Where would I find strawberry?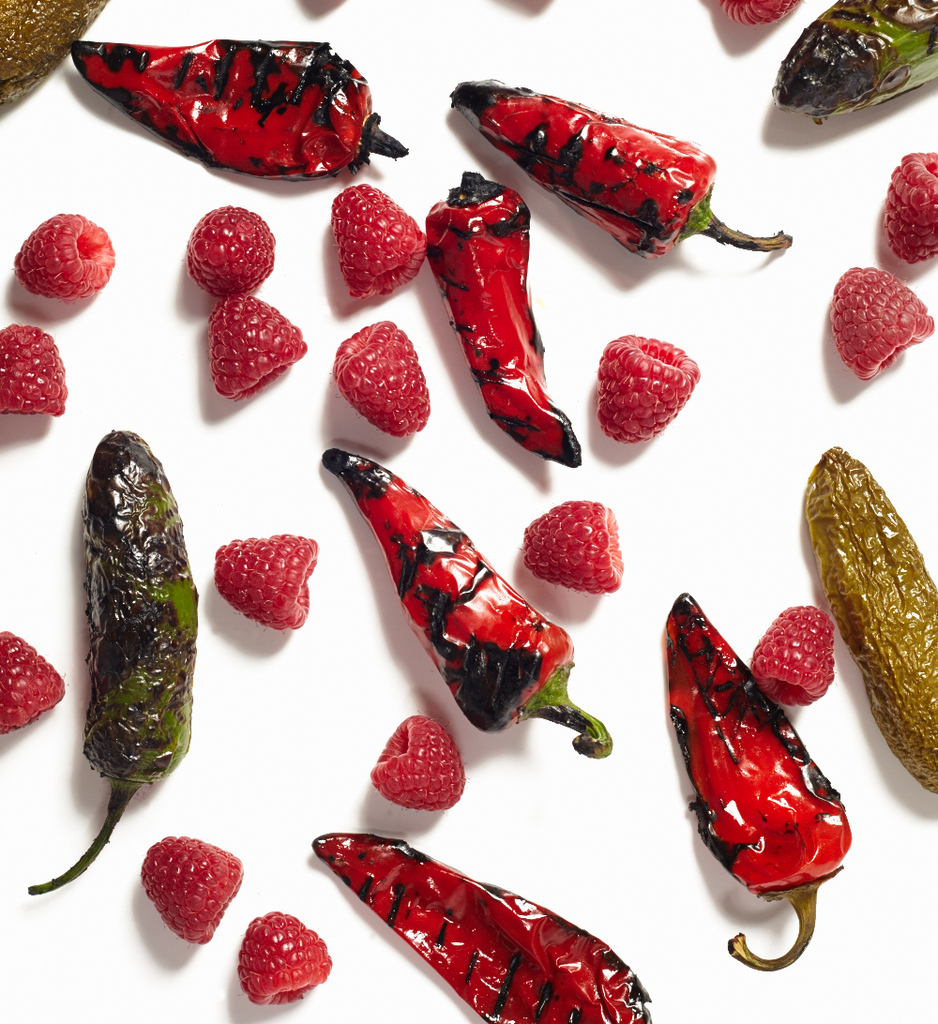
At 712, 0, 800, 26.
